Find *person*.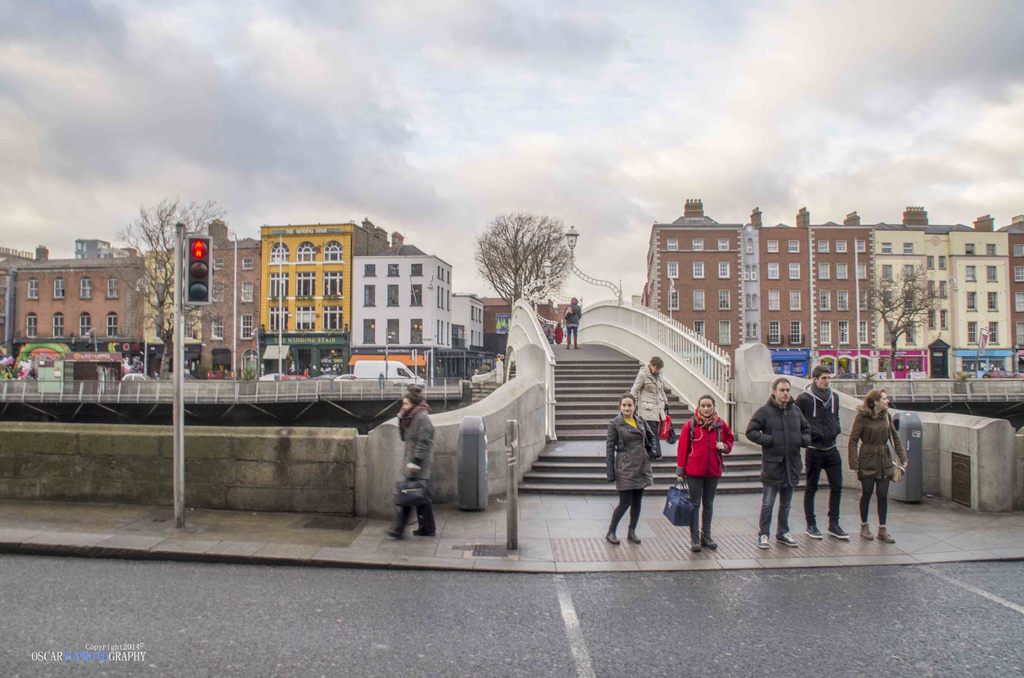
796:366:853:542.
